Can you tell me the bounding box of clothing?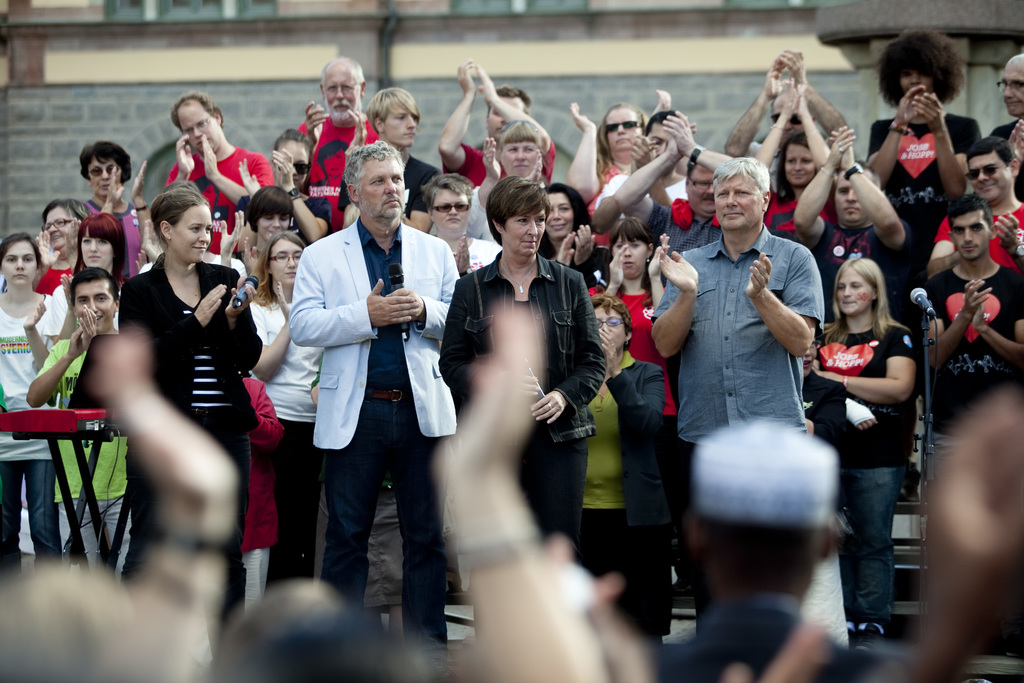
l=443, t=143, r=555, b=179.
